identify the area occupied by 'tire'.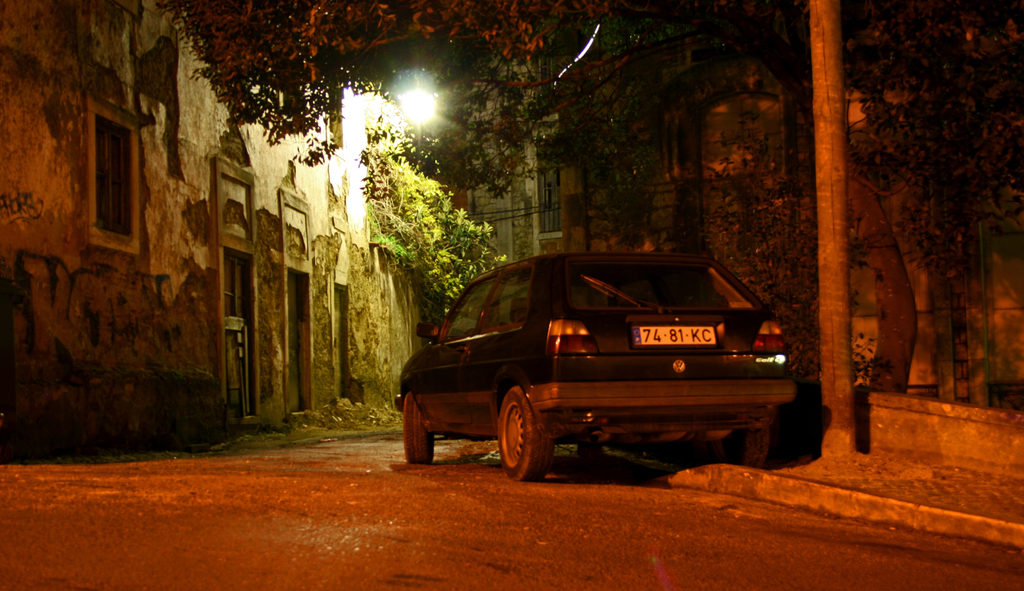
Area: {"left": 710, "top": 426, "right": 767, "bottom": 466}.
